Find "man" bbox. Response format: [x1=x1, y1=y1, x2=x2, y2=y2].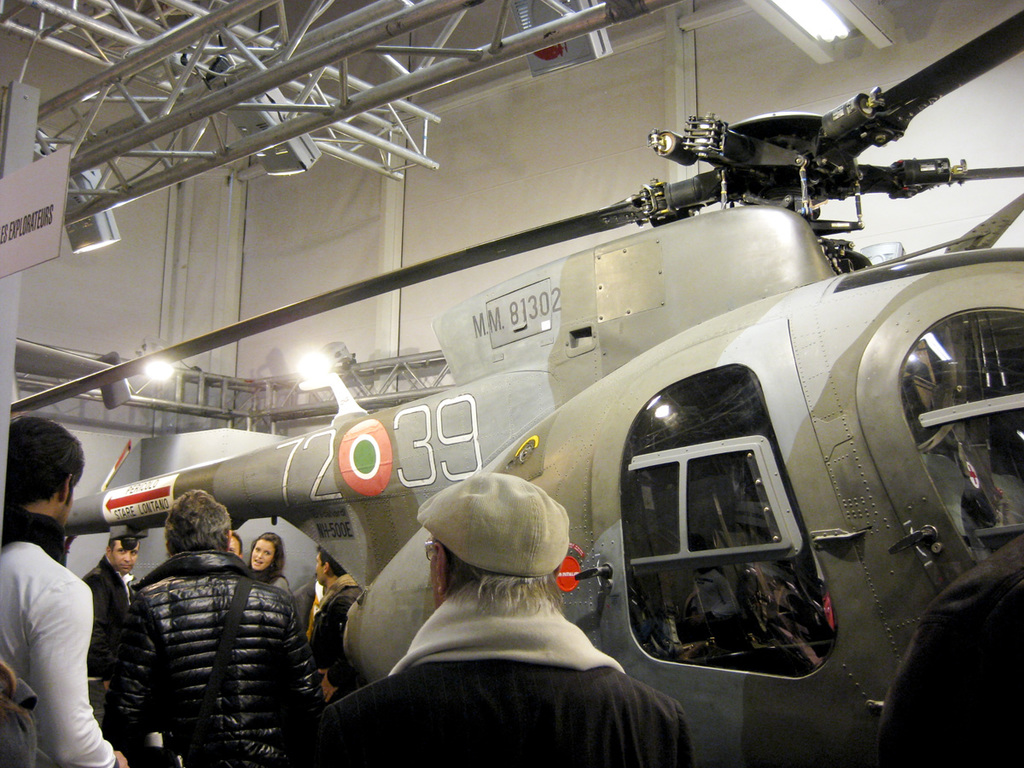
[x1=76, y1=522, x2=166, y2=682].
